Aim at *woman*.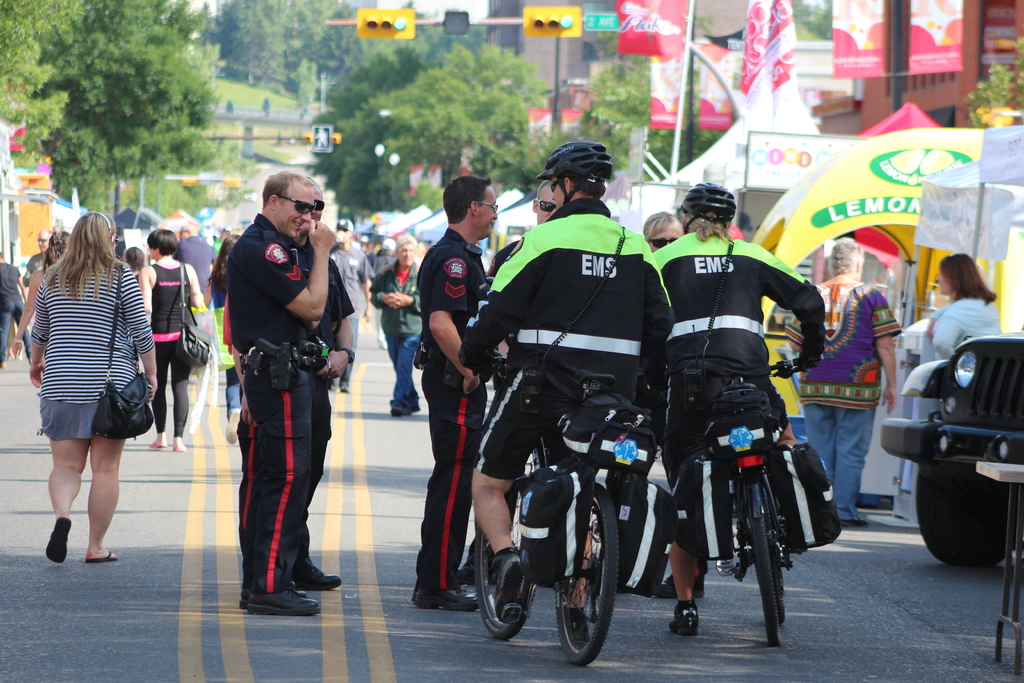
Aimed at {"x1": 196, "y1": 228, "x2": 252, "y2": 444}.
